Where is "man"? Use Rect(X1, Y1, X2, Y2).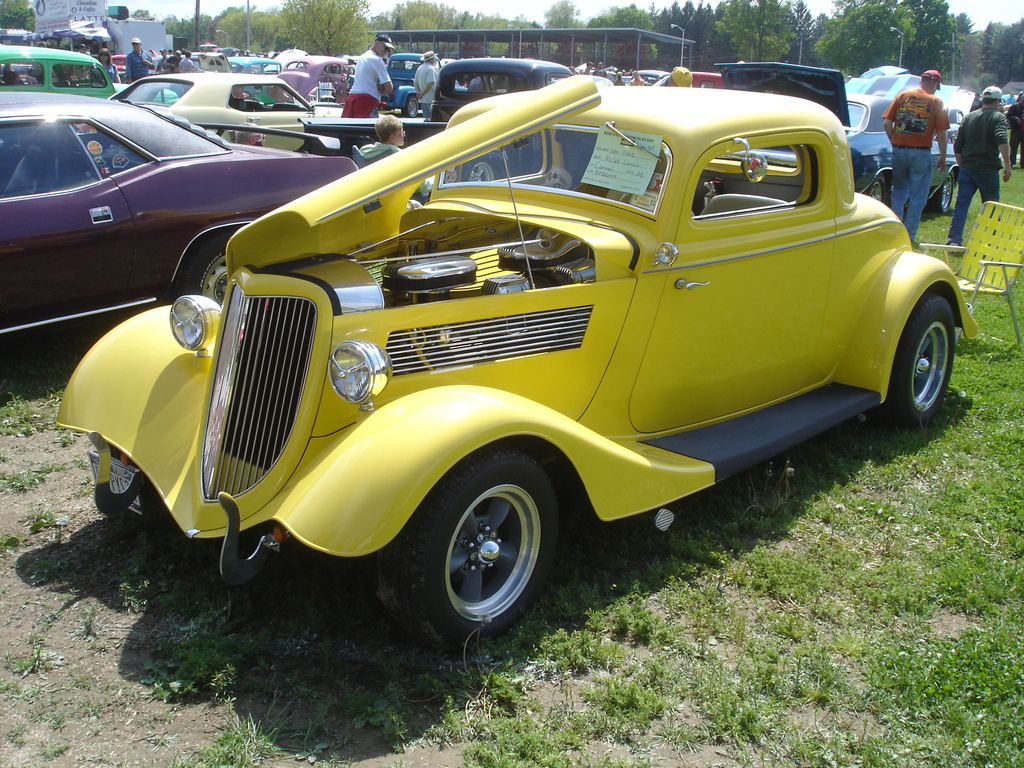
Rect(576, 64, 596, 72).
